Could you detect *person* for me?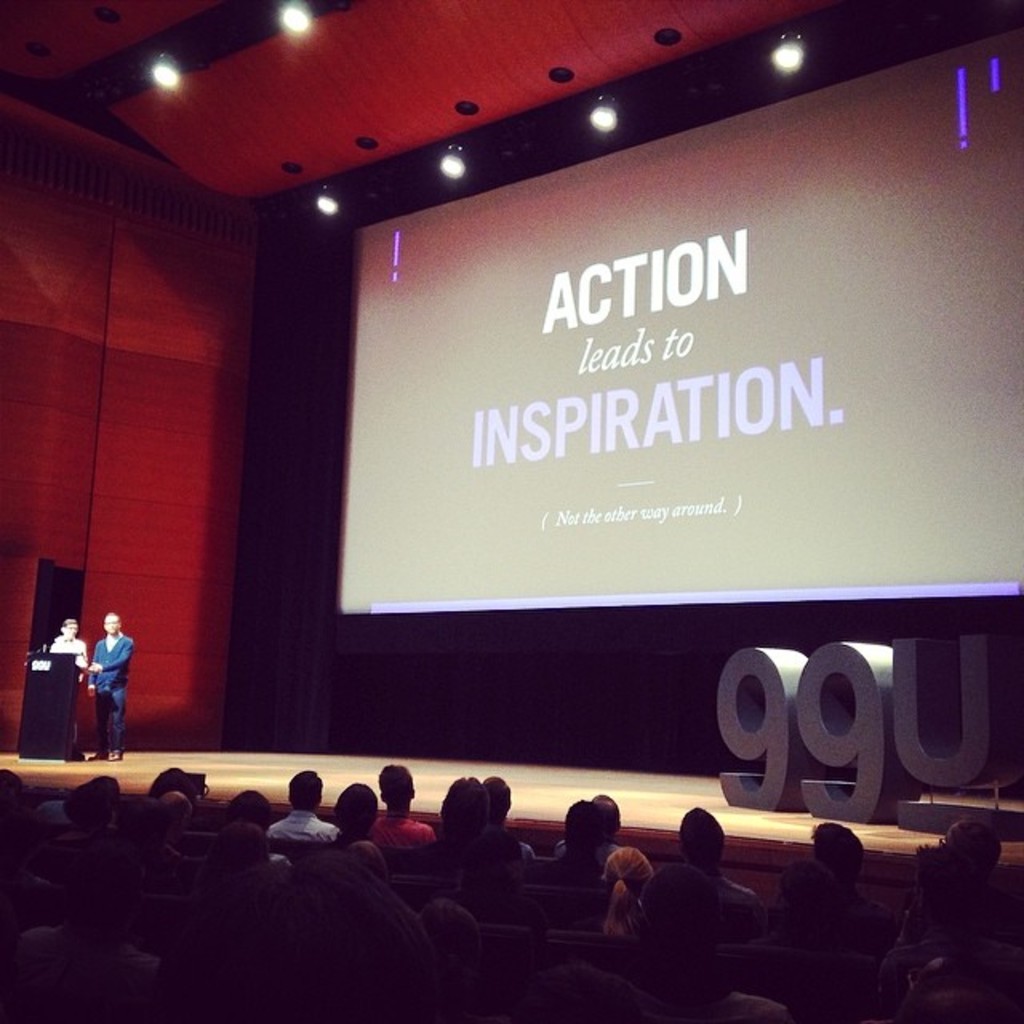
Detection result: l=334, t=781, r=374, b=826.
